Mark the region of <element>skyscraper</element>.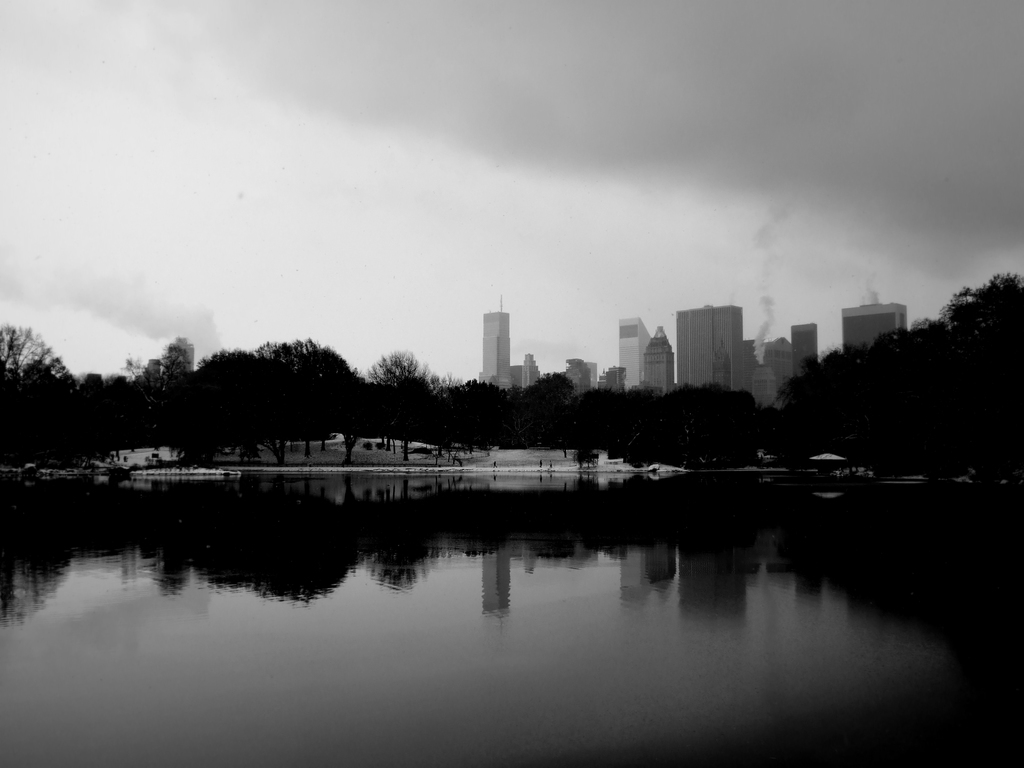
Region: bbox=(612, 311, 647, 392).
